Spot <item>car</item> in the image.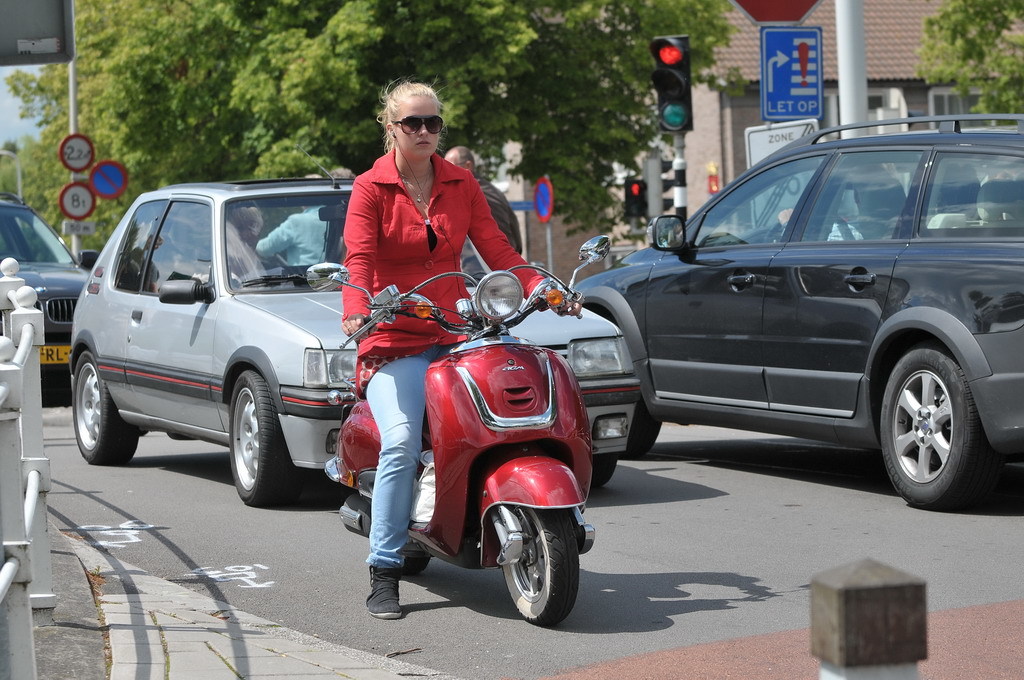
<item>car</item> found at 0:187:96:380.
